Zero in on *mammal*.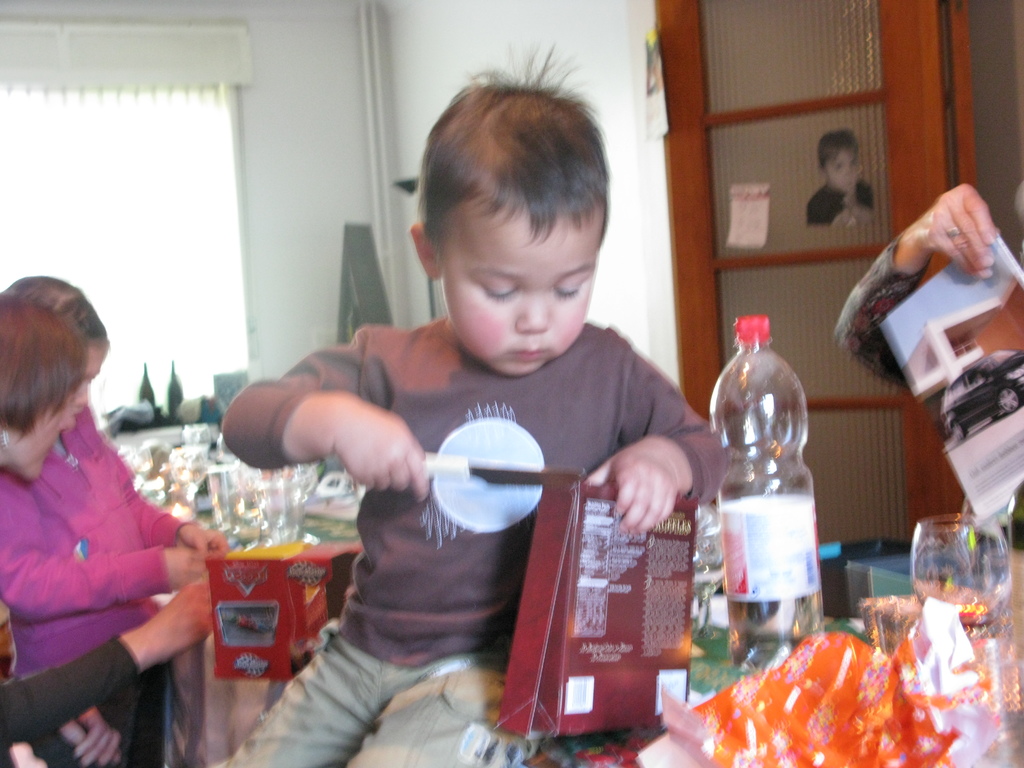
Zeroed in: {"x1": 0, "y1": 296, "x2": 207, "y2": 767}.
